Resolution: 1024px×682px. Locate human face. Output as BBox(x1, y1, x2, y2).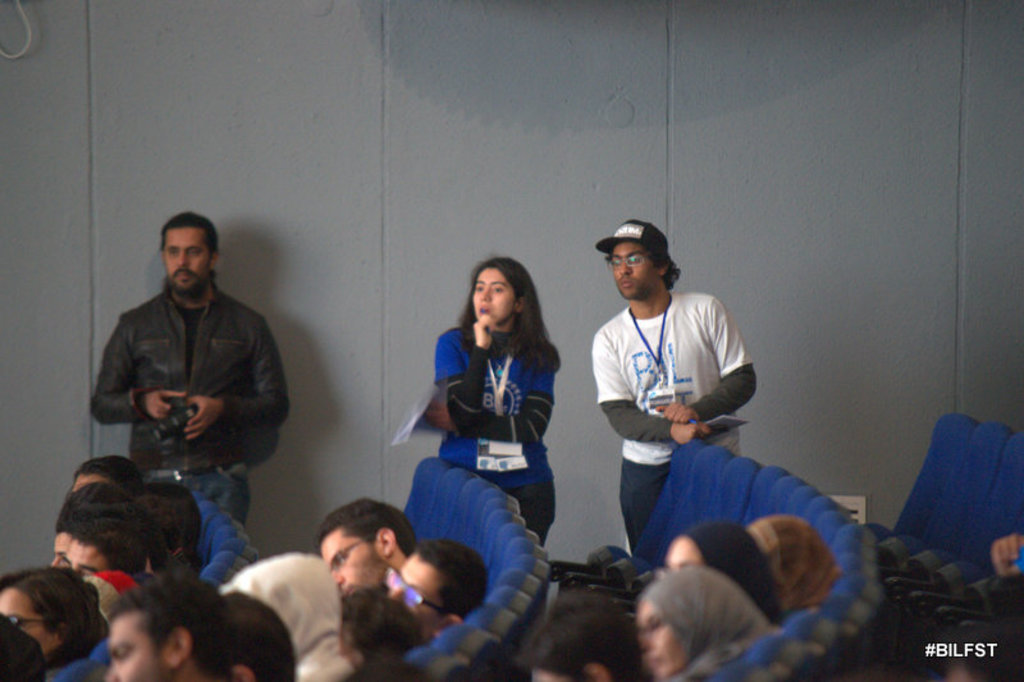
BBox(106, 608, 163, 681).
